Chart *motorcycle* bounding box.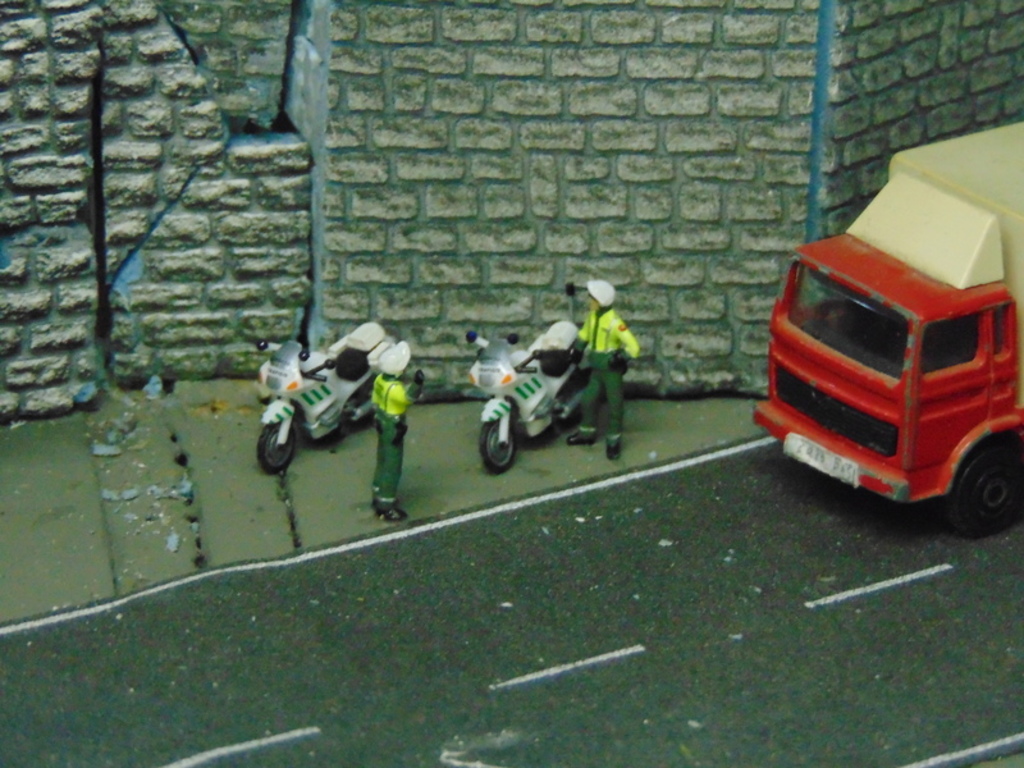
Charted: select_region(260, 320, 425, 475).
